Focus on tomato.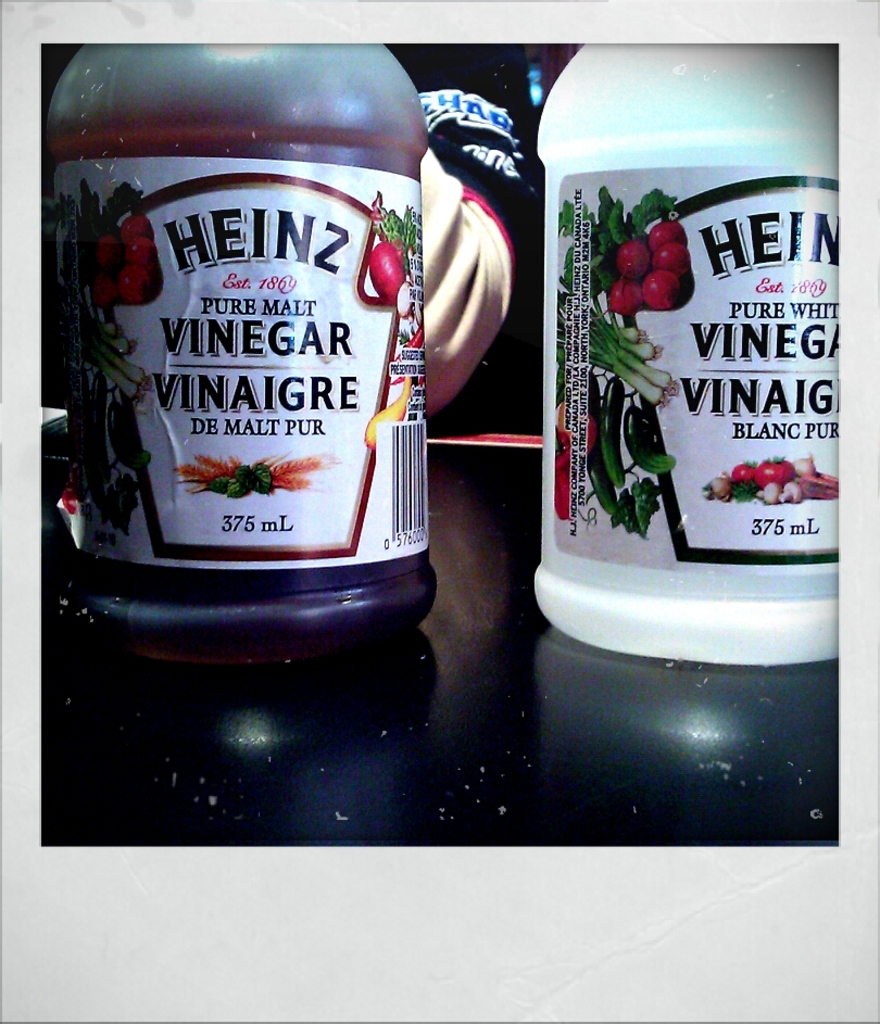
Focused at [x1=639, y1=262, x2=681, y2=312].
